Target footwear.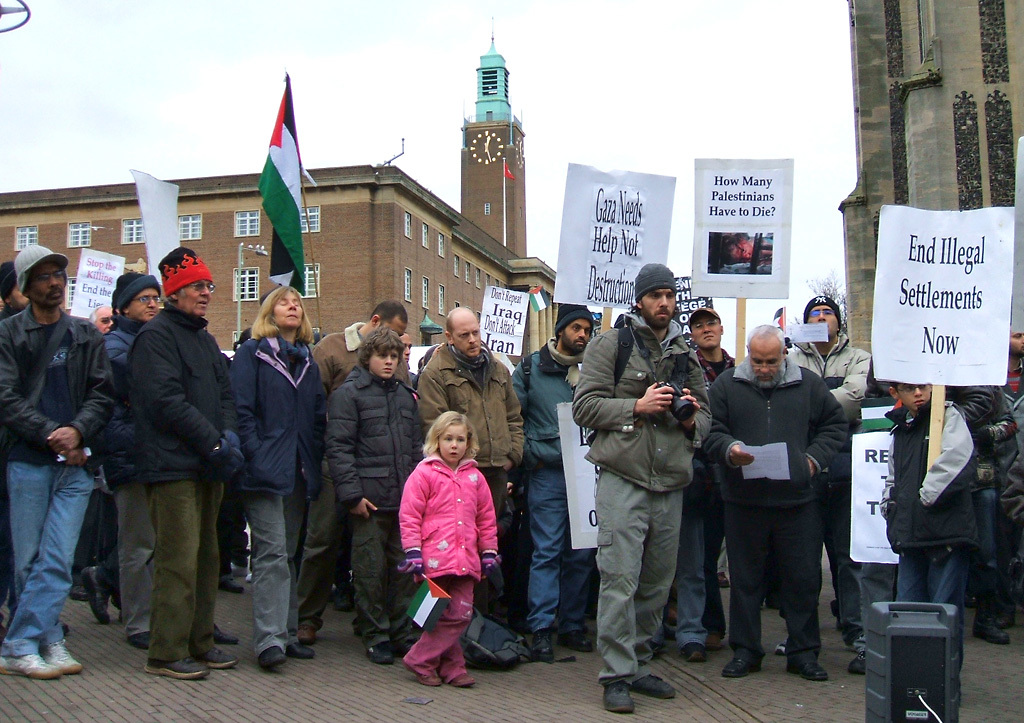
Target region: x1=604 y1=682 x2=636 y2=711.
